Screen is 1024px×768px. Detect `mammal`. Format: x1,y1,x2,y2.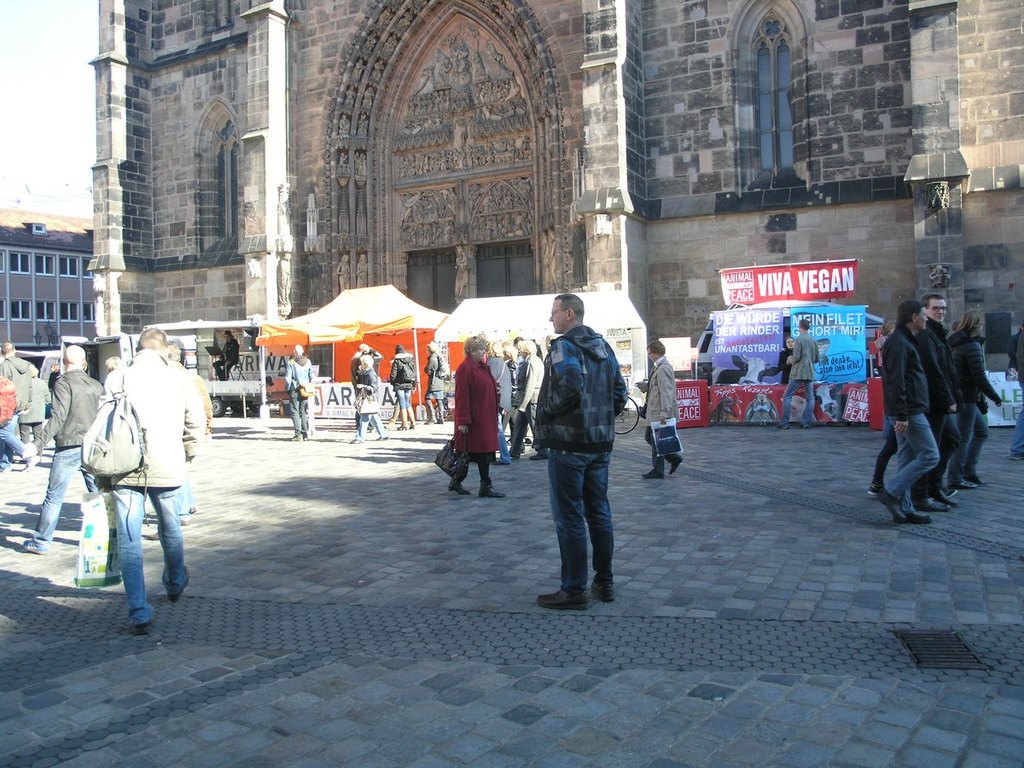
764,333,800,381.
